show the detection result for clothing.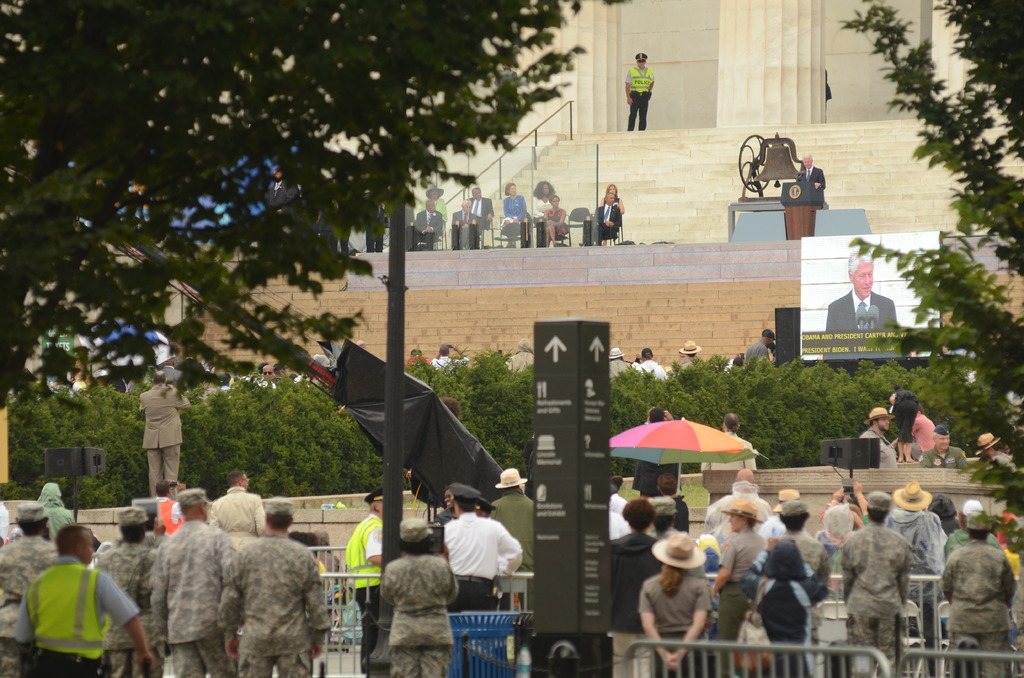
[x1=492, y1=488, x2=542, y2=569].
